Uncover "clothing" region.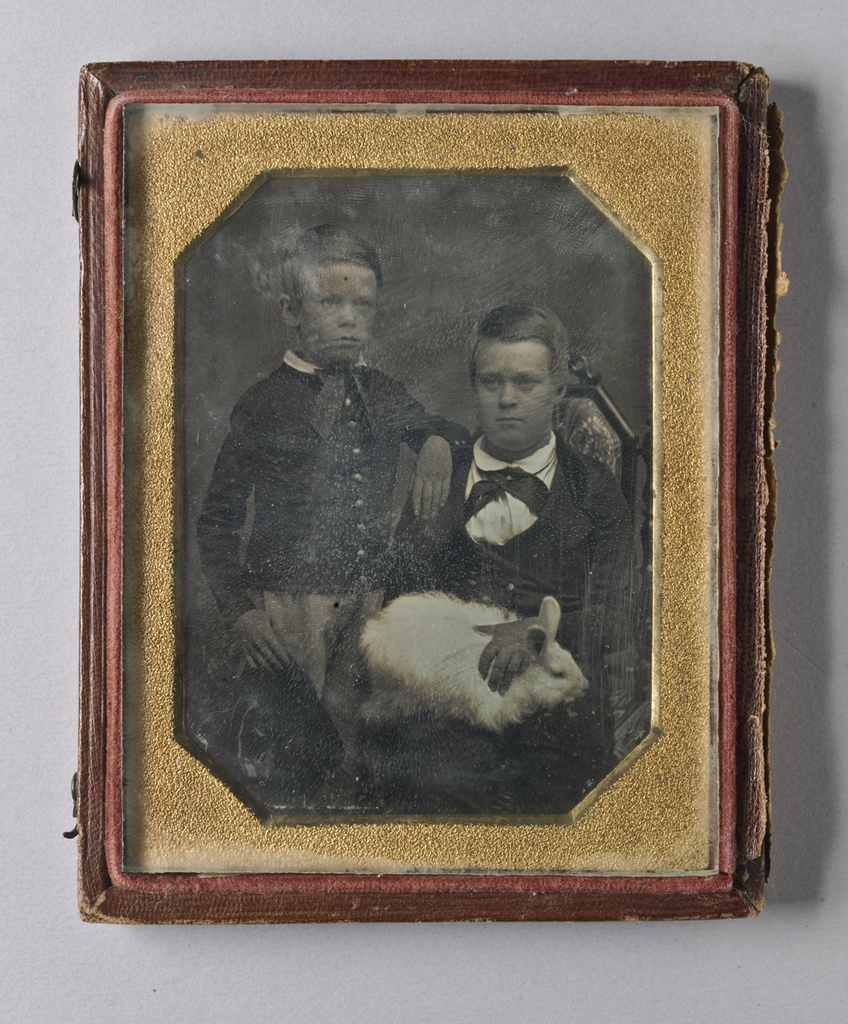
Uncovered: box=[381, 428, 642, 810].
